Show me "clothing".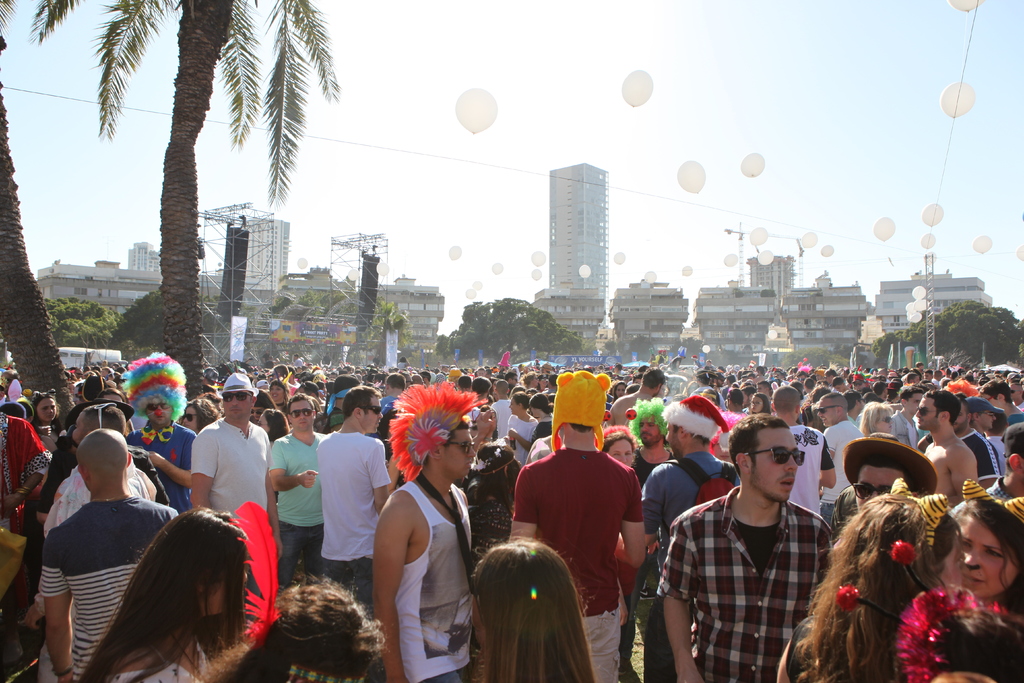
"clothing" is here: region(194, 411, 269, 516).
